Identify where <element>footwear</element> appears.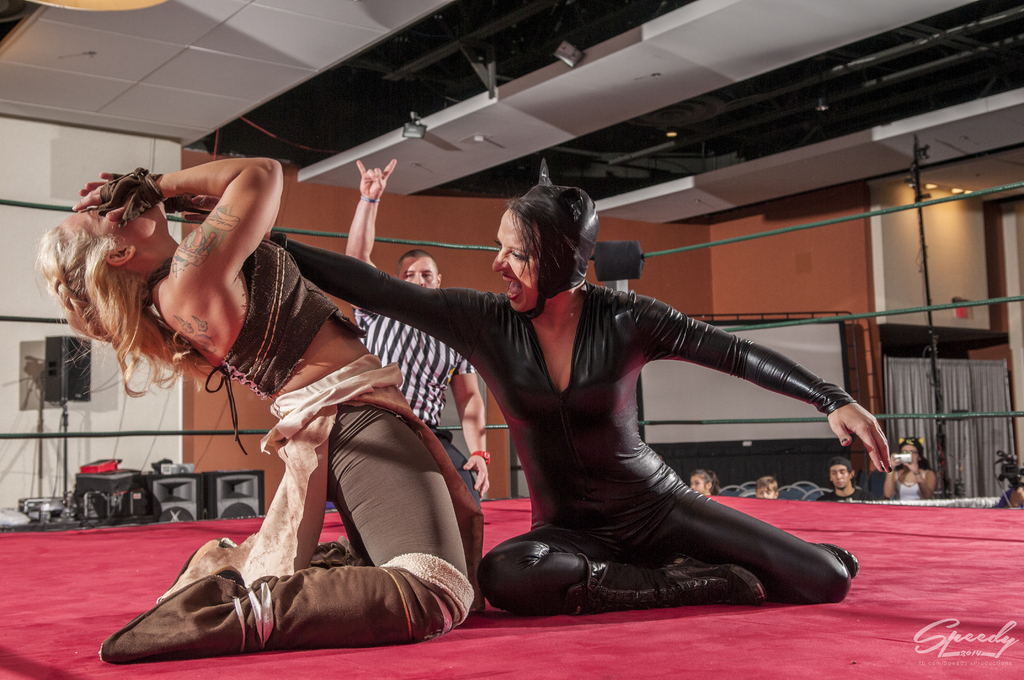
Appears at Rect(816, 540, 861, 579).
